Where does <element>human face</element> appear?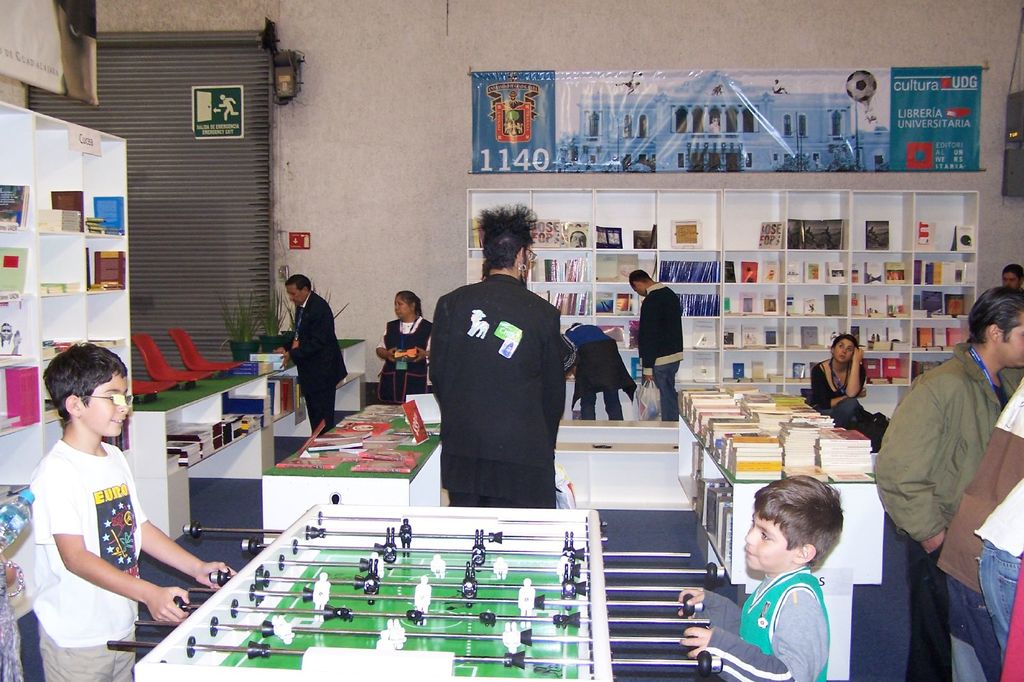
Appears at {"left": 743, "top": 510, "right": 784, "bottom": 566}.
